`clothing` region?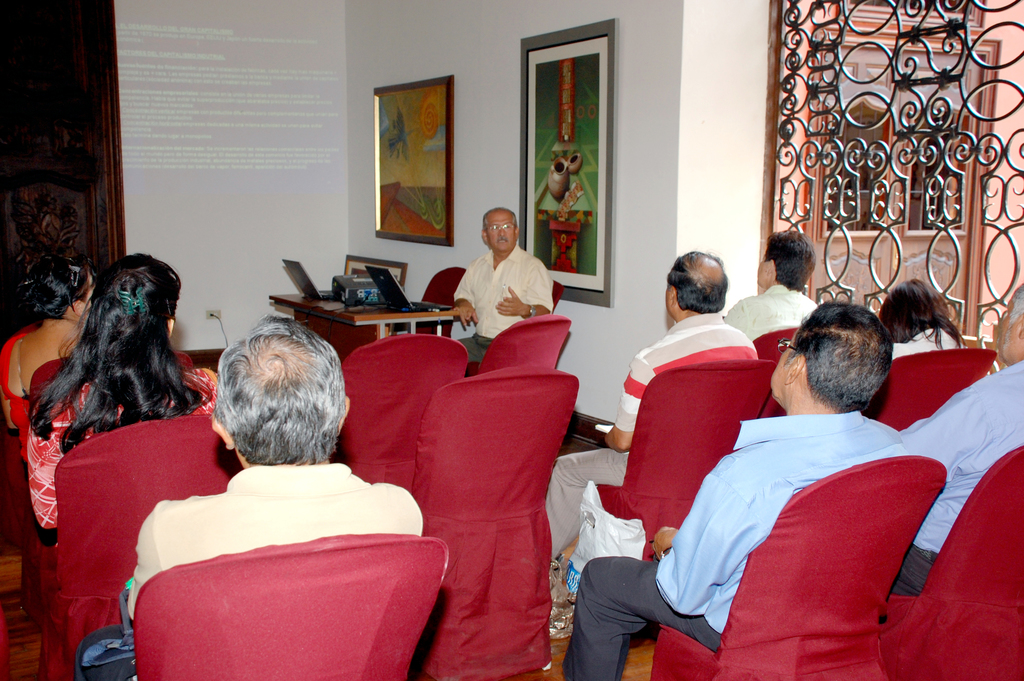
<bbox>536, 314, 764, 555</bbox>
